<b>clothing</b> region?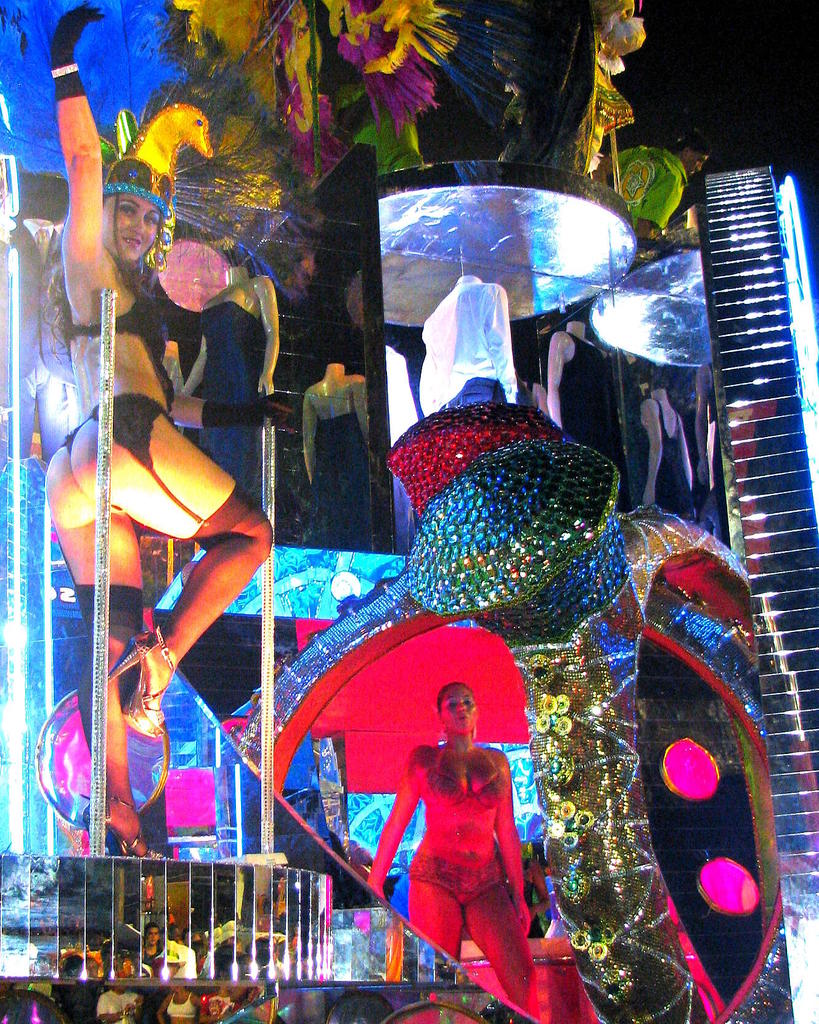
pyautogui.locateOnScreen(303, 379, 366, 548)
